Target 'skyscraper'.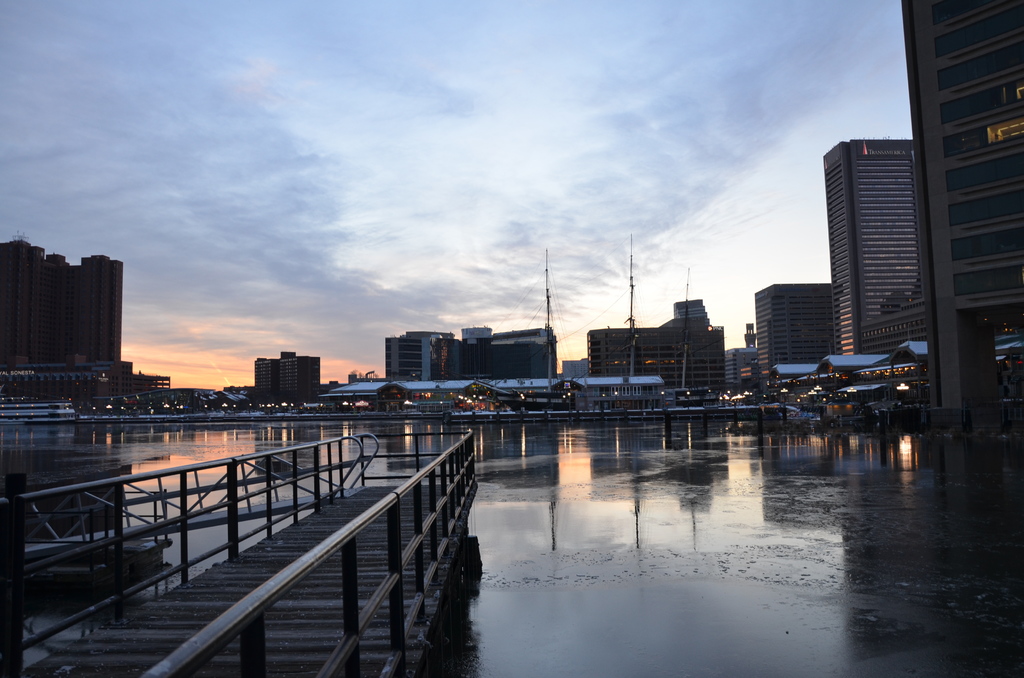
Target region: (x1=906, y1=0, x2=1023, y2=454).
